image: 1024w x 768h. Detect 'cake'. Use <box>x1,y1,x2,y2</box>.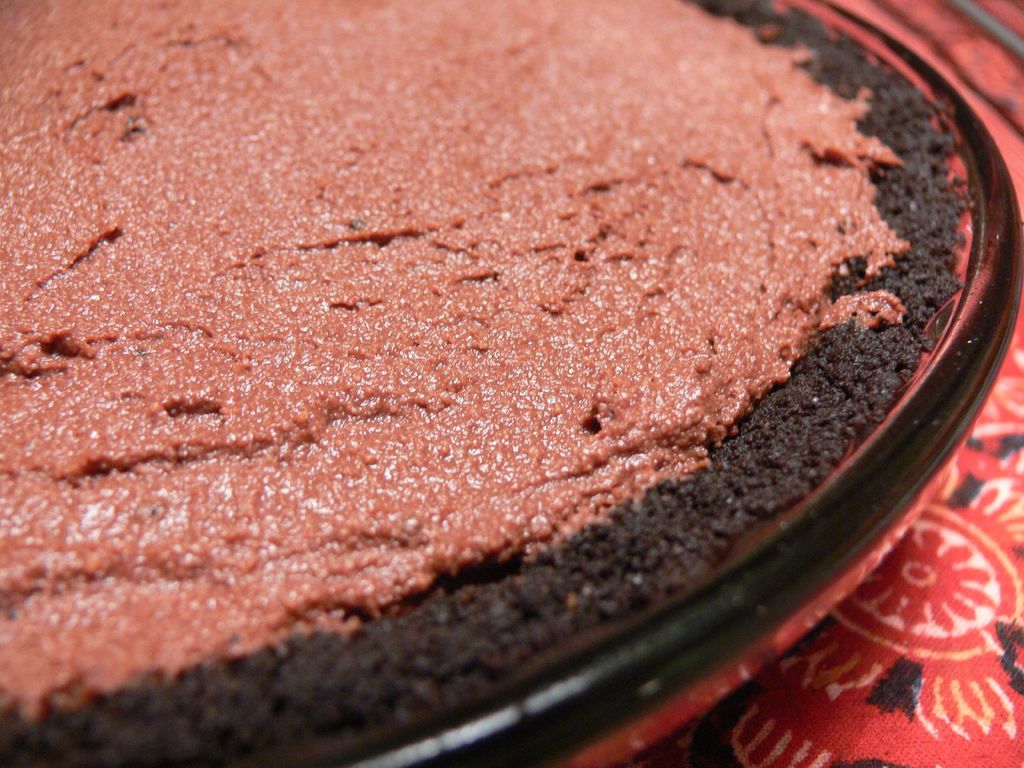
<box>0,0,970,767</box>.
